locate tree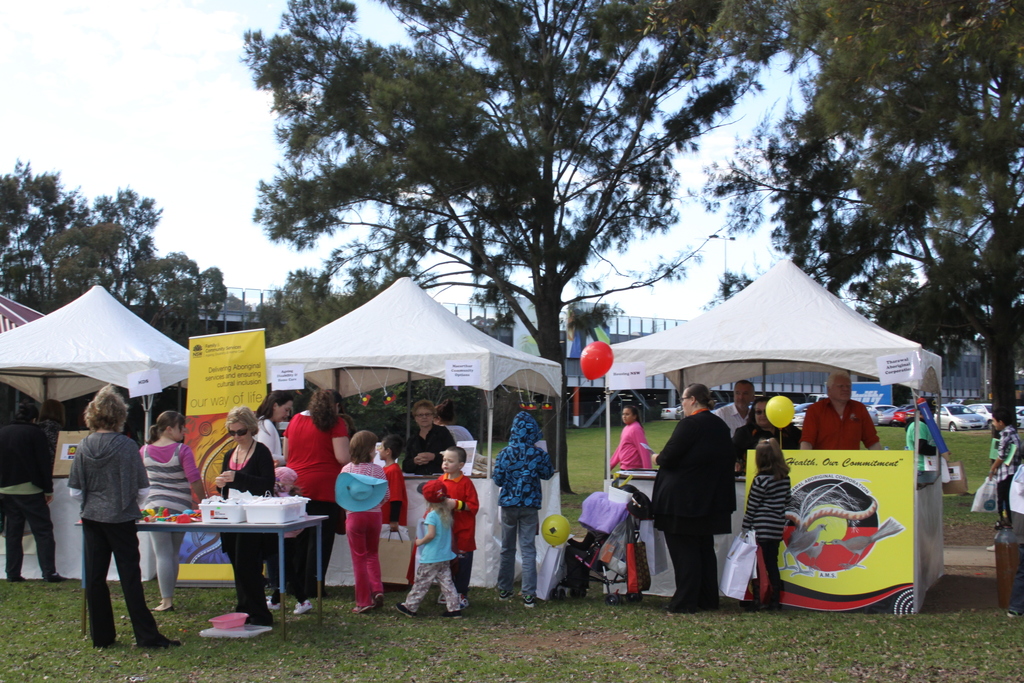
bbox(214, 294, 255, 327)
